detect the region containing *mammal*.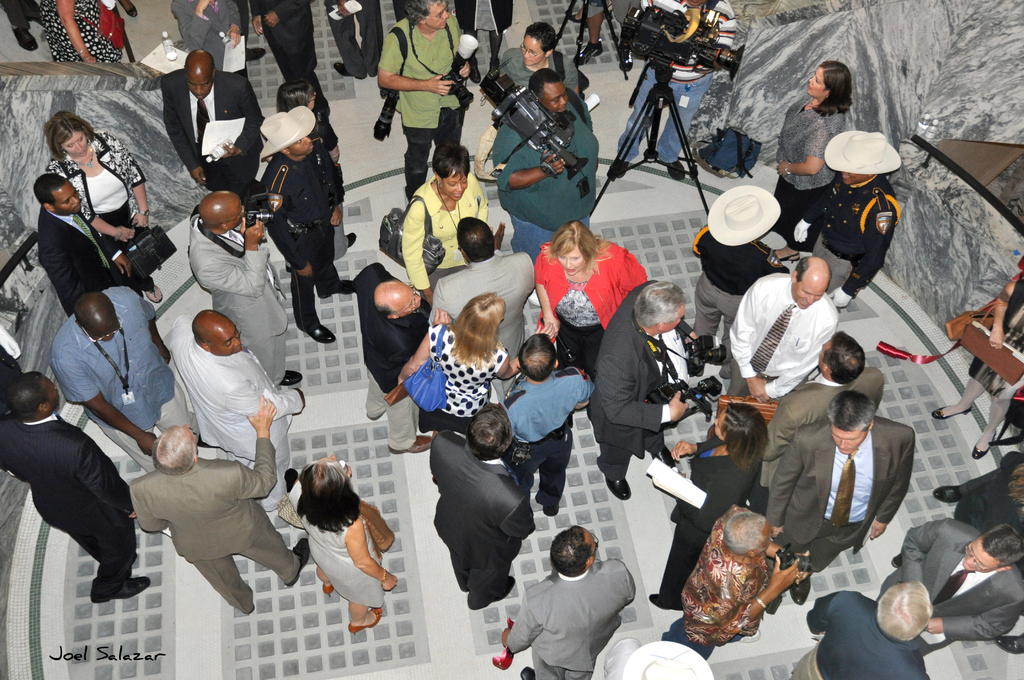
BBox(394, 296, 522, 437).
